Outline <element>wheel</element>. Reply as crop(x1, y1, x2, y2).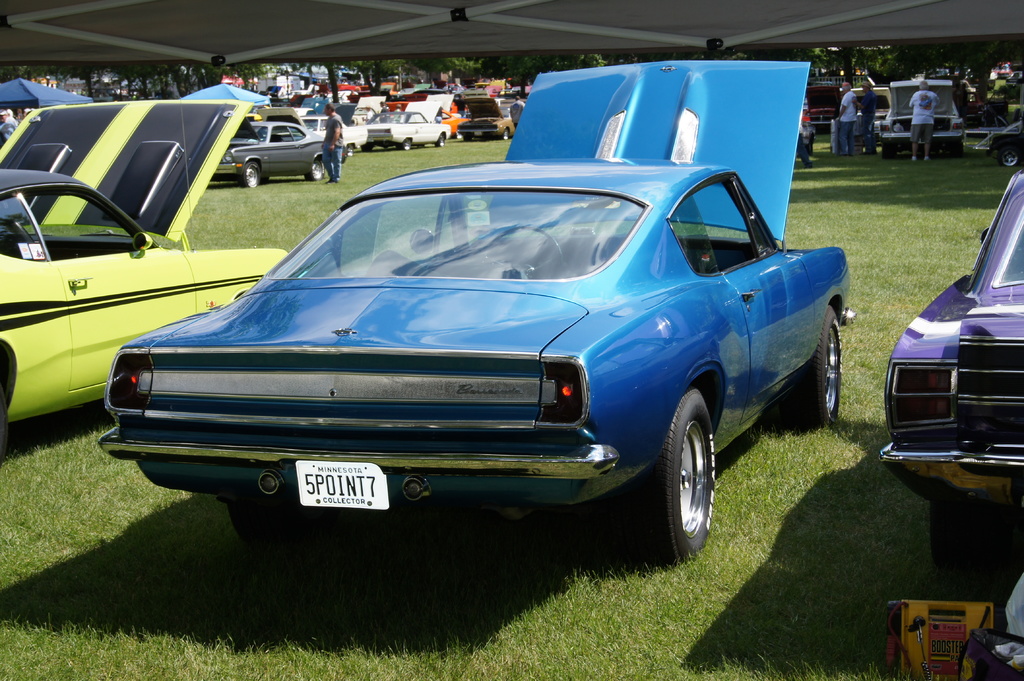
crop(435, 135, 445, 147).
